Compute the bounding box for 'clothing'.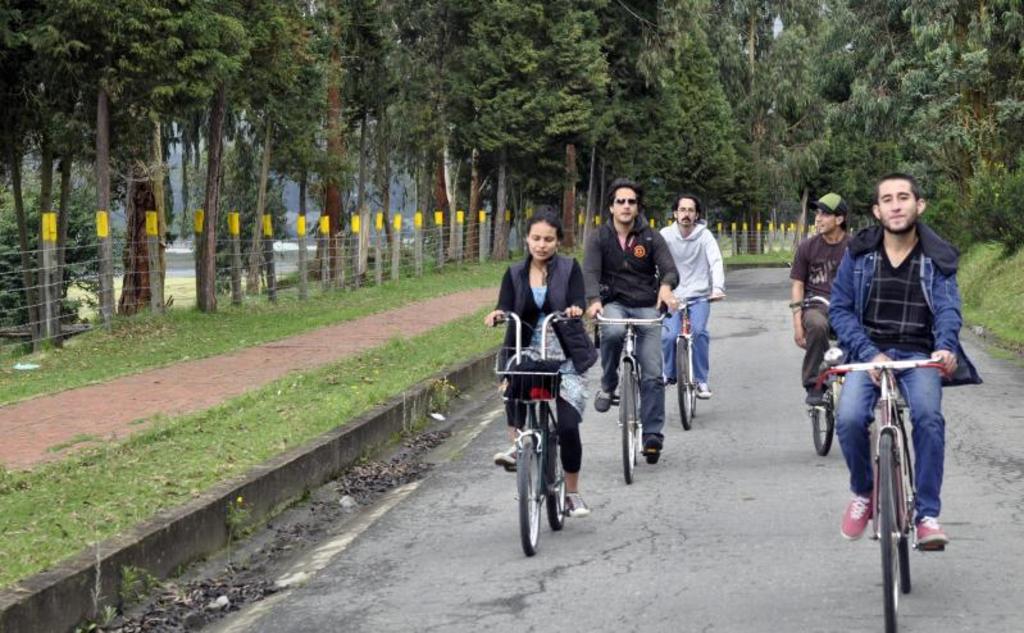
x1=789, y1=237, x2=851, y2=308.
